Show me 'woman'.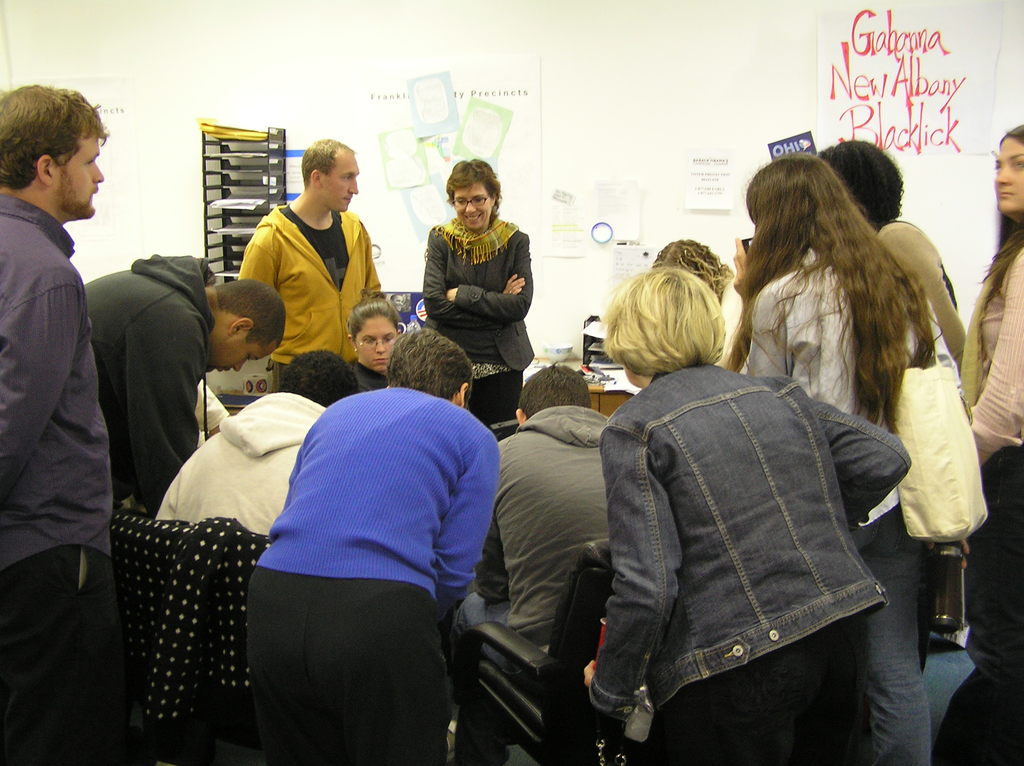
'woman' is here: [346,292,410,388].
